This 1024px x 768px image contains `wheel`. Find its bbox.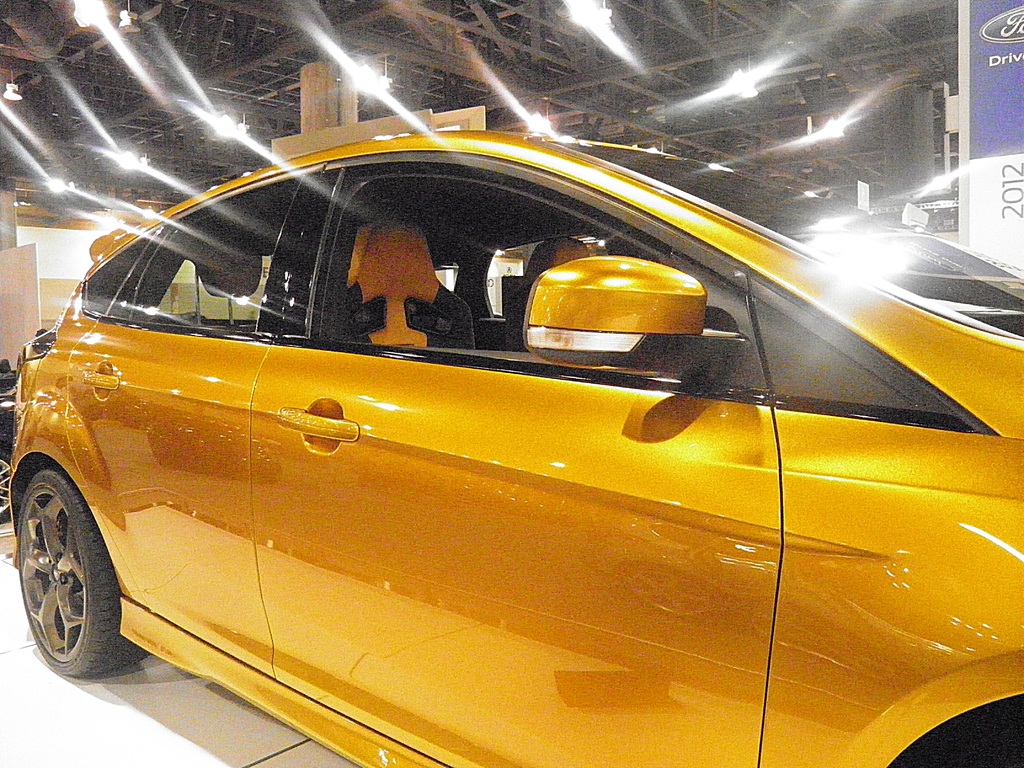
BBox(17, 441, 130, 695).
